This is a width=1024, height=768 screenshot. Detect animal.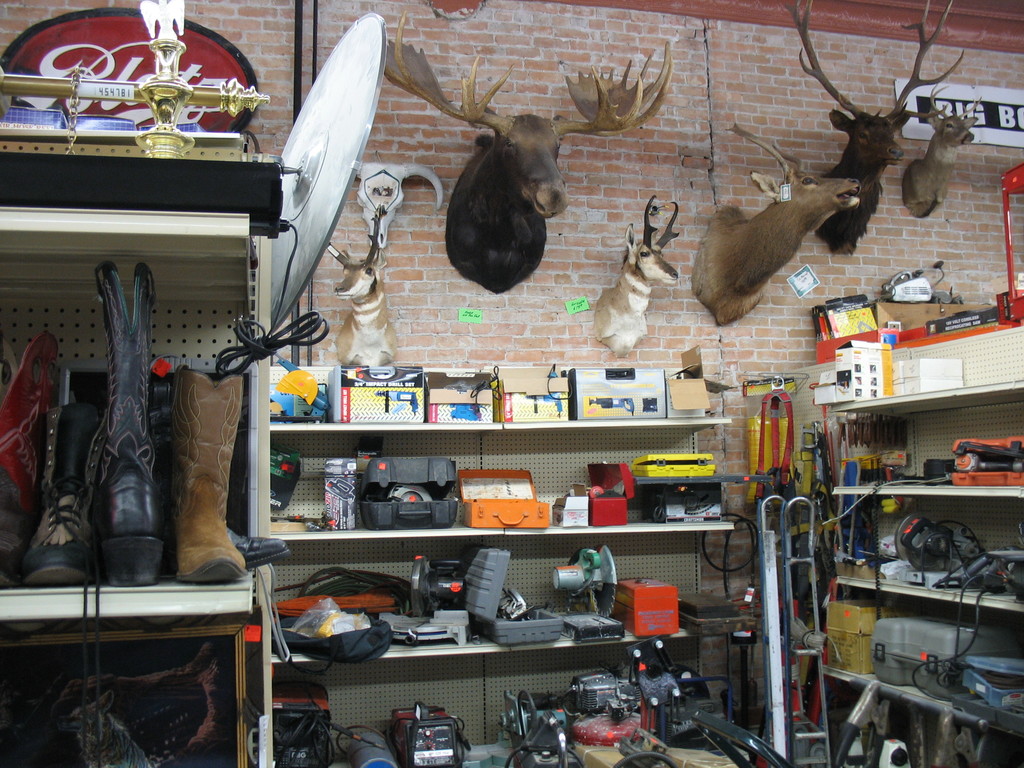
l=901, t=80, r=992, b=213.
